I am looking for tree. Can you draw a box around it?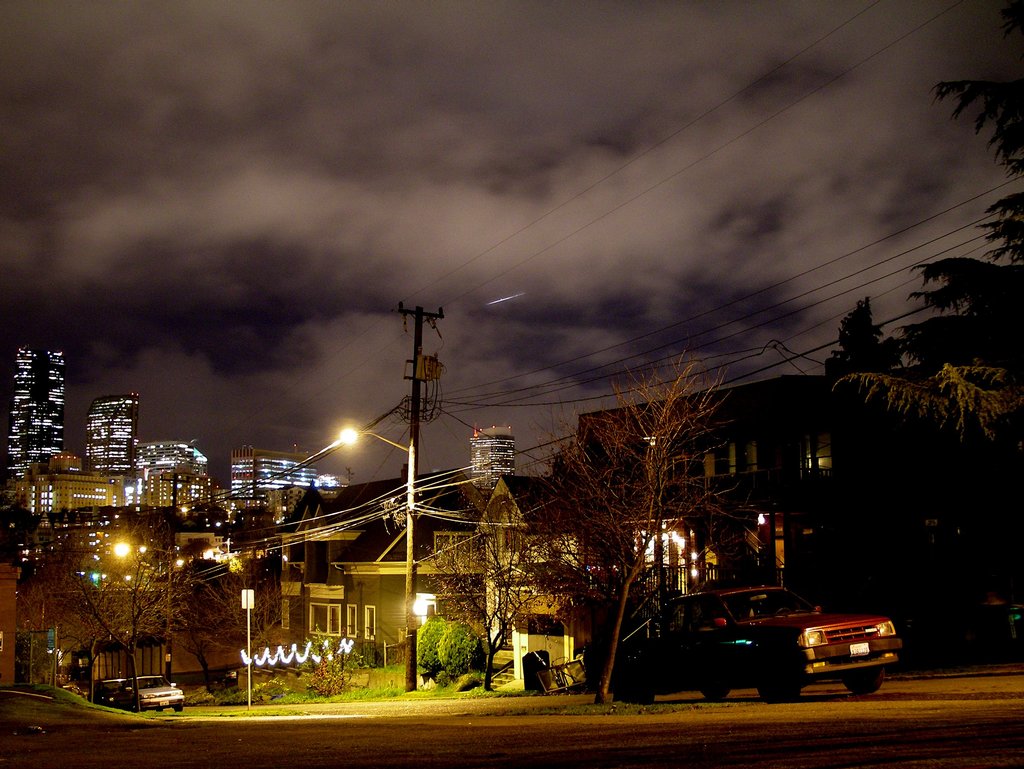
Sure, the bounding box is {"x1": 907, "y1": 0, "x2": 1023, "y2": 376}.
